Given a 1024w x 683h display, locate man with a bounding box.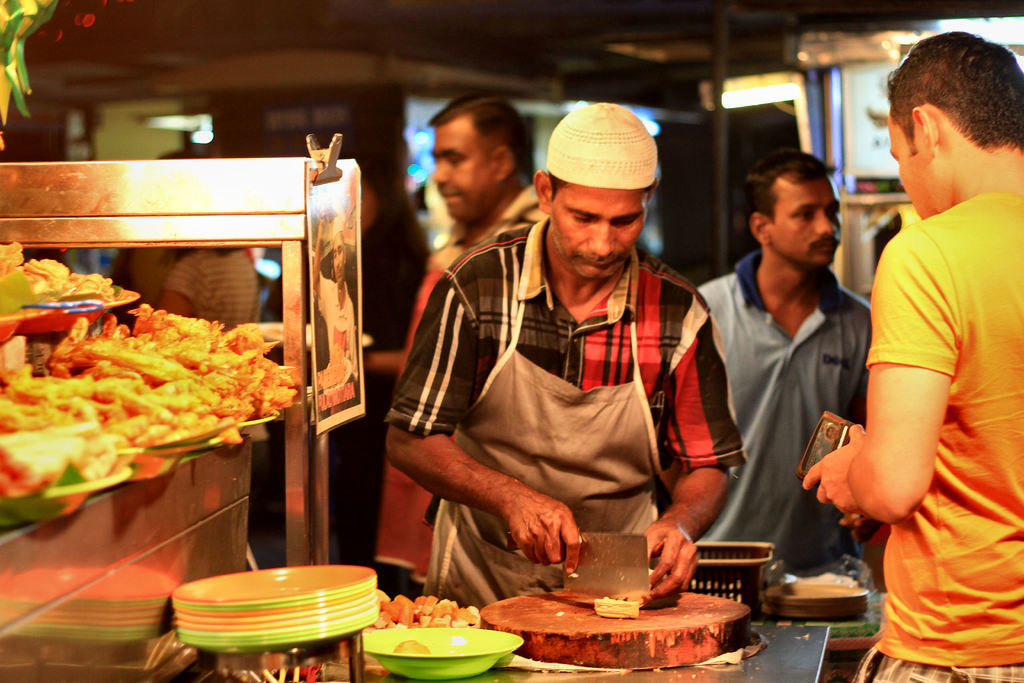
Located: box=[383, 100, 748, 612].
